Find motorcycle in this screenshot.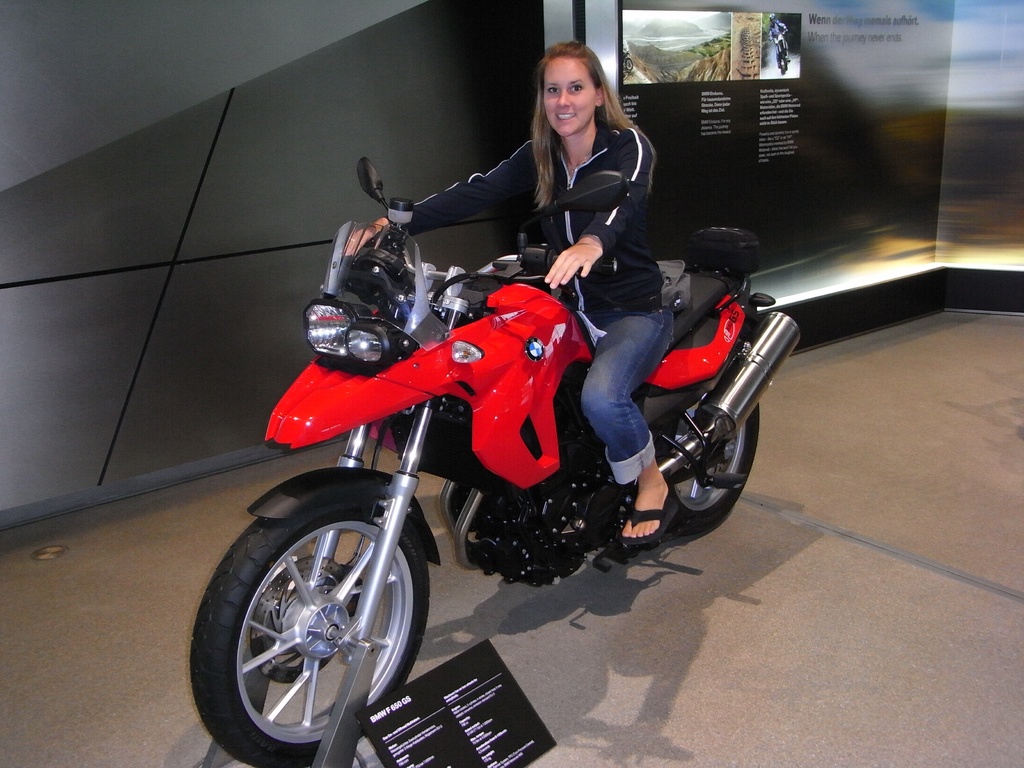
The bounding box for motorcycle is box(185, 158, 800, 767).
